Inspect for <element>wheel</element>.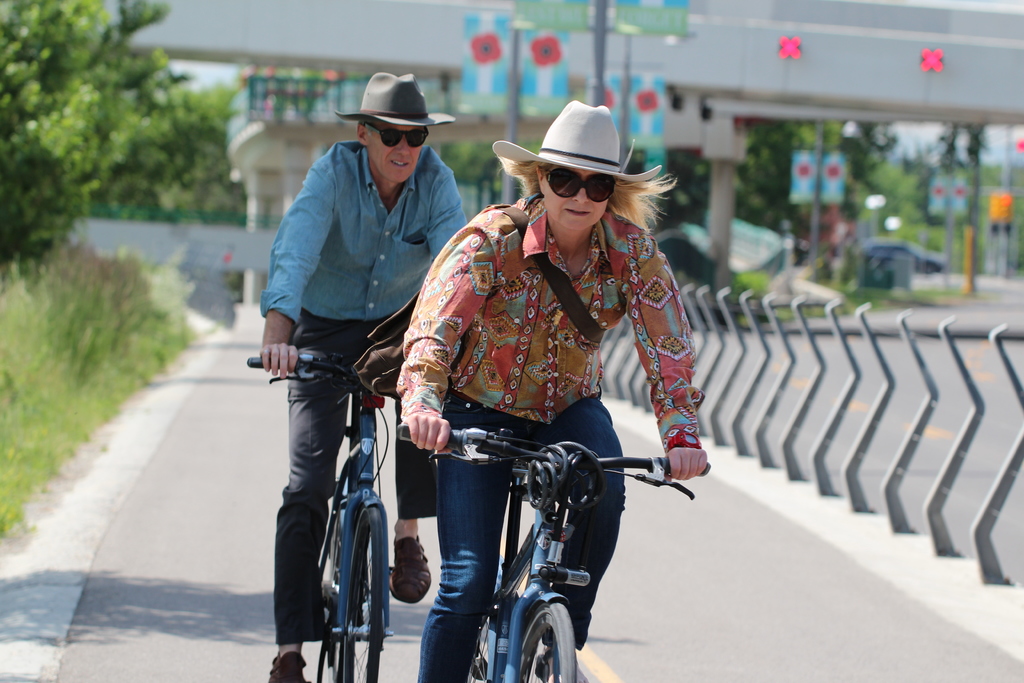
Inspection: l=465, t=589, r=500, b=682.
